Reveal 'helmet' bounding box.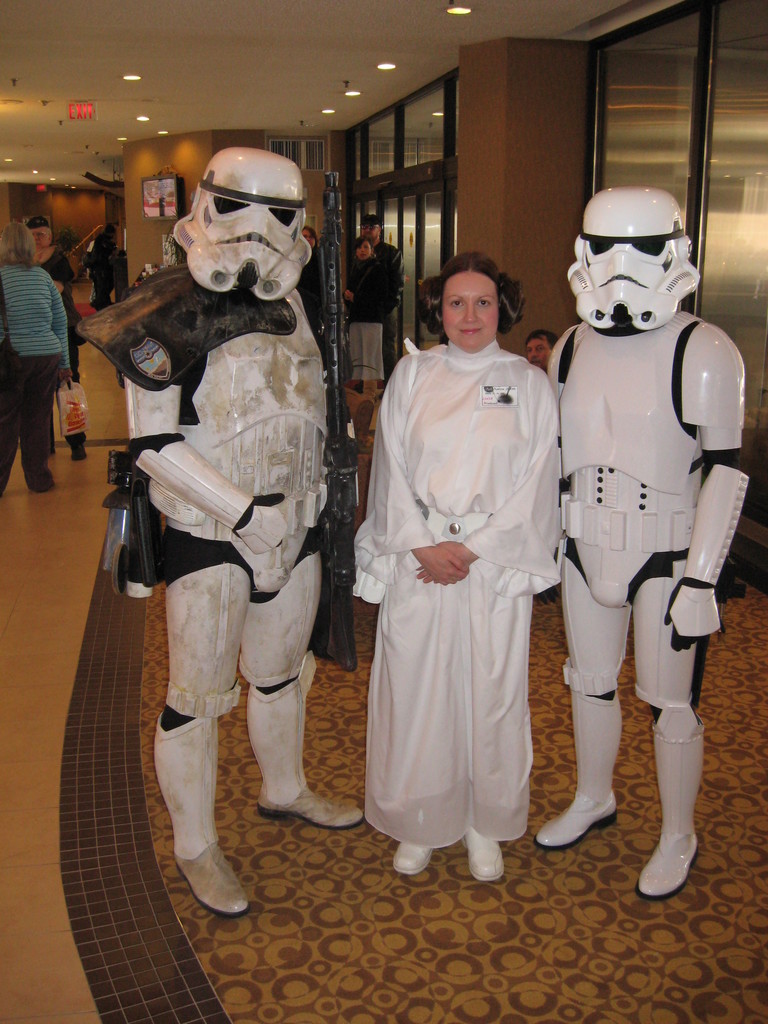
Revealed: <box>171,140,316,305</box>.
